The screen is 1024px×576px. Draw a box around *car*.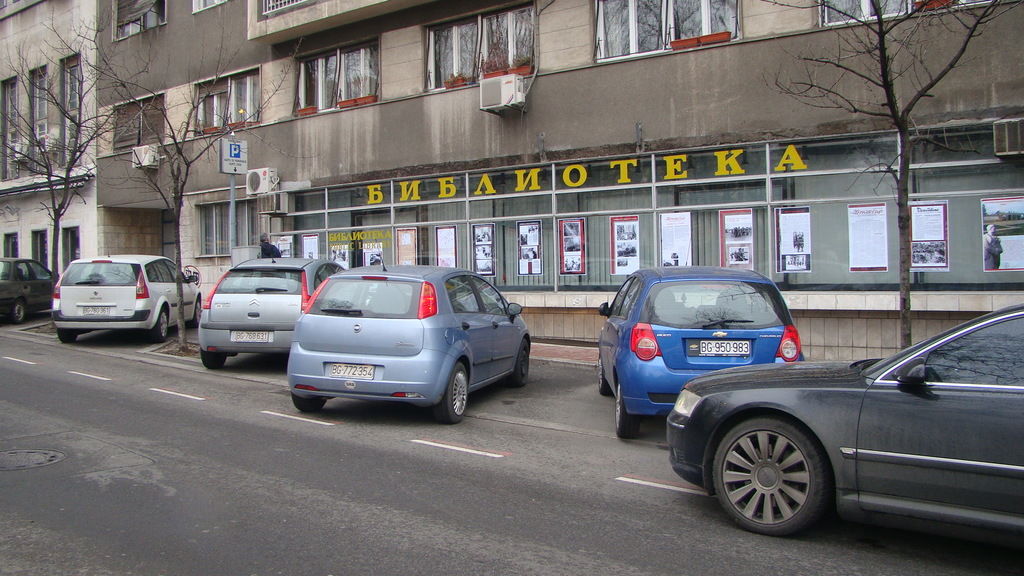
bbox=[57, 253, 200, 348].
